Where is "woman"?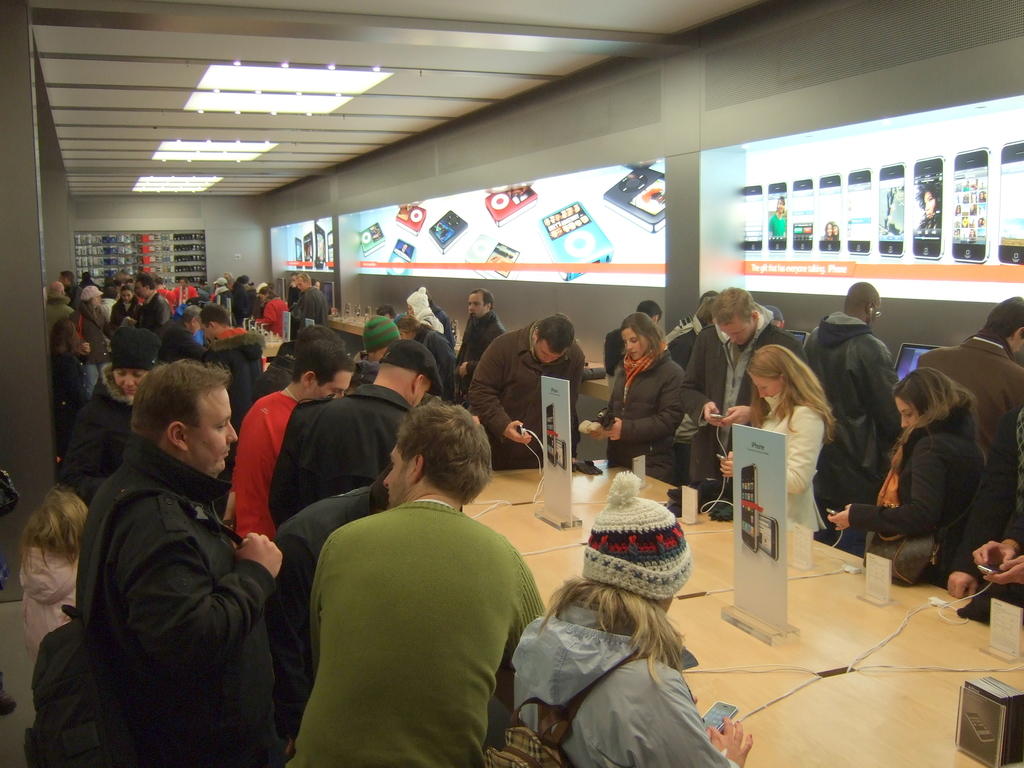
locate(65, 282, 118, 406).
